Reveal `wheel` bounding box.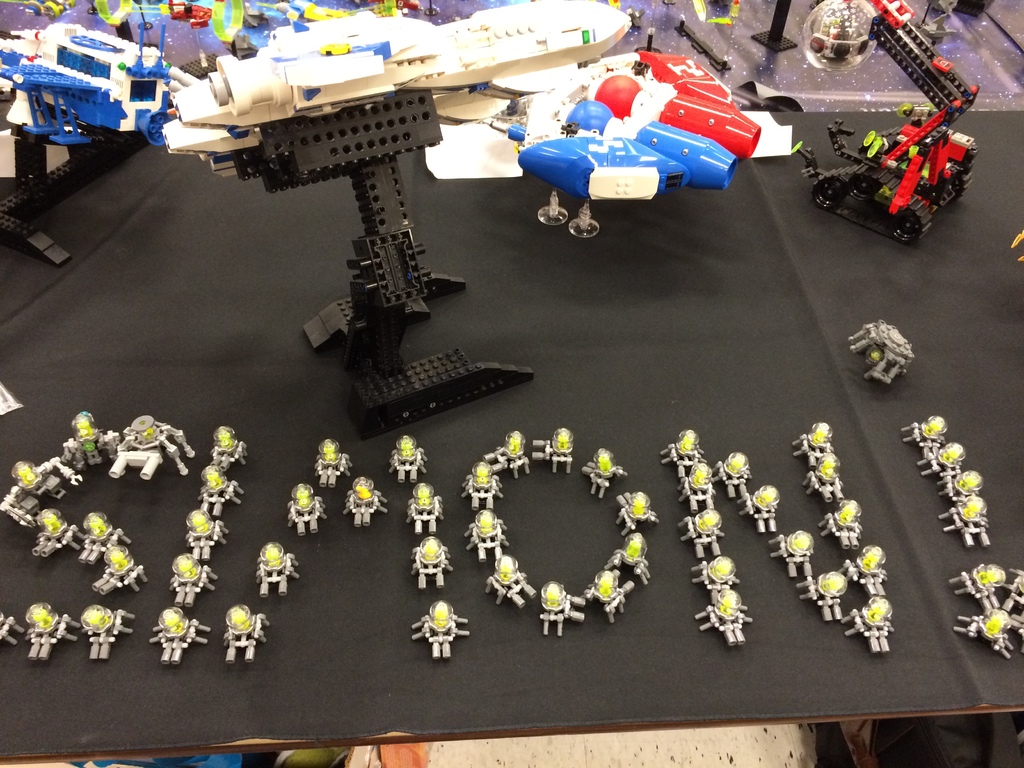
Revealed: {"left": 44, "top": 1, "right": 60, "bottom": 19}.
